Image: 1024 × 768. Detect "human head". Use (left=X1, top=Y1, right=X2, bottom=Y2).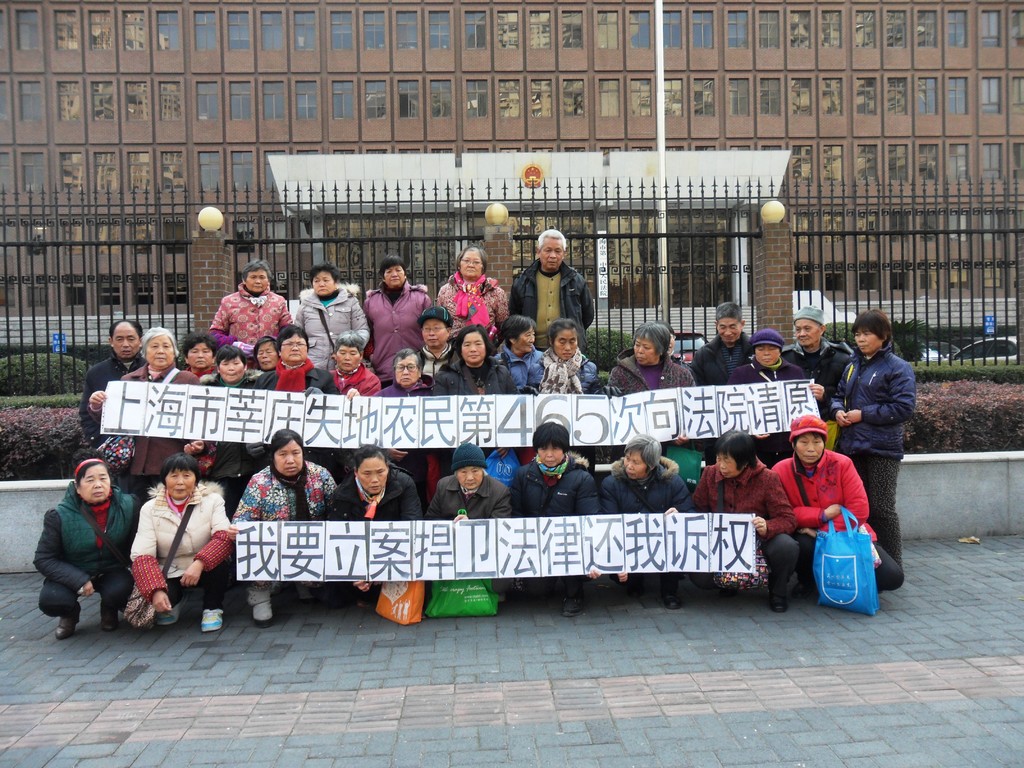
(left=659, top=320, right=675, bottom=349).
